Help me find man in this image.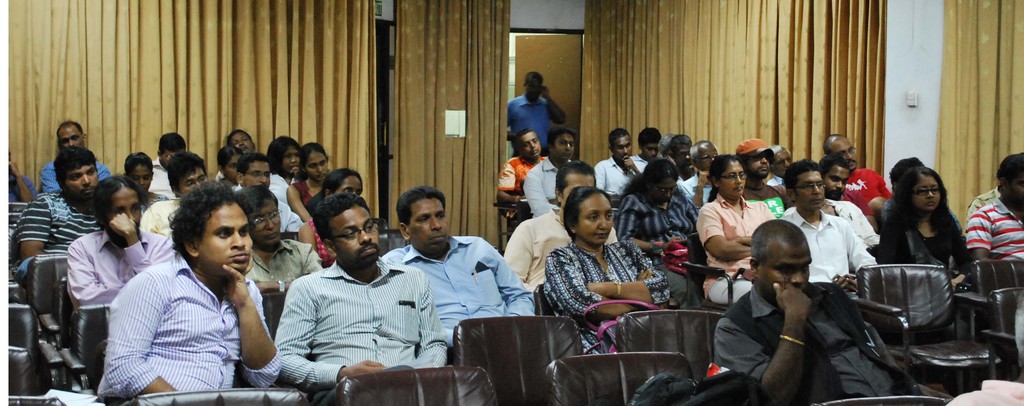
Found it: [left=820, top=158, right=883, bottom=246].
